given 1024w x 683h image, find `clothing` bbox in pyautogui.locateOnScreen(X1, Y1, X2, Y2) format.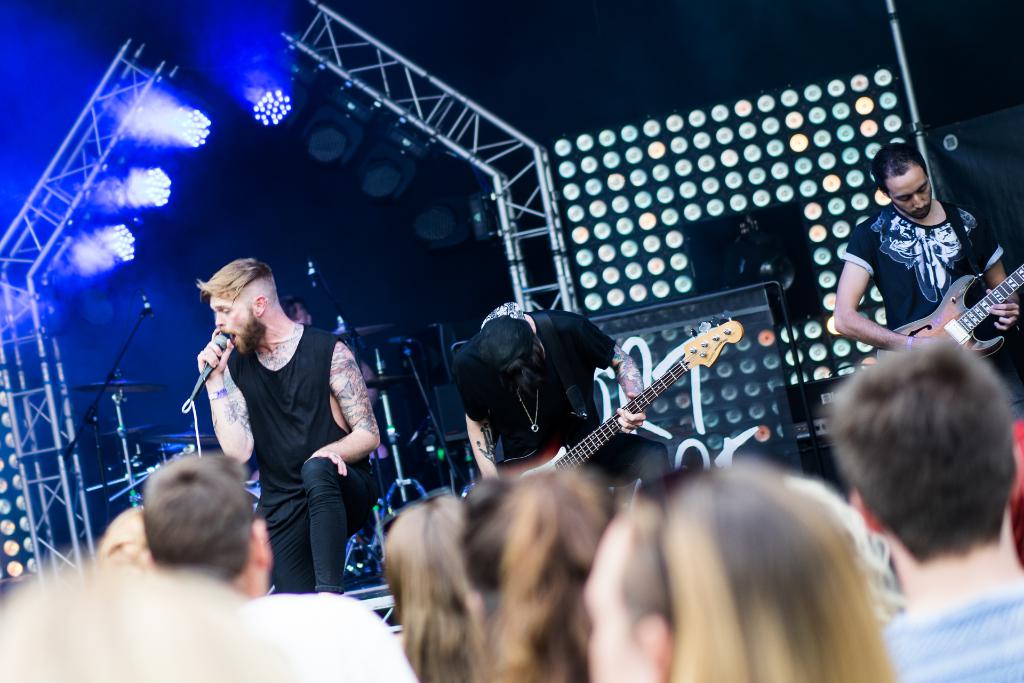
pyautogui.locateOnScreen(196, 283, 372, 603).
